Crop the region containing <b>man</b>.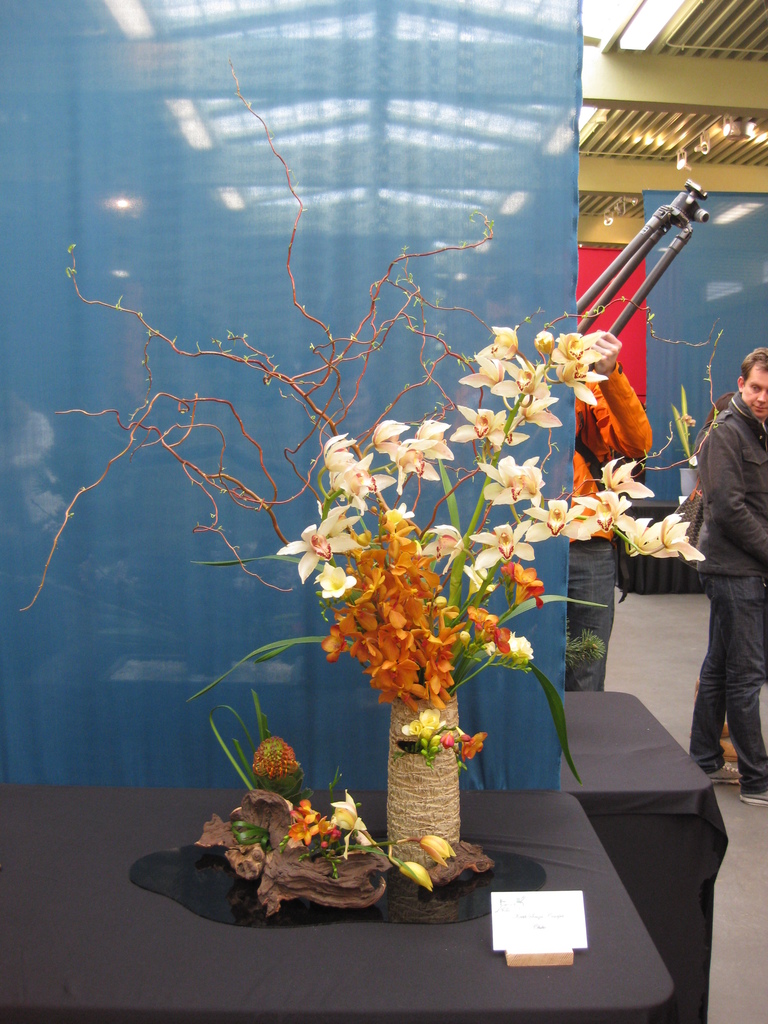
Crop region: {"left": 562, "top": 330, "right": 656, "bottom": 693}.
